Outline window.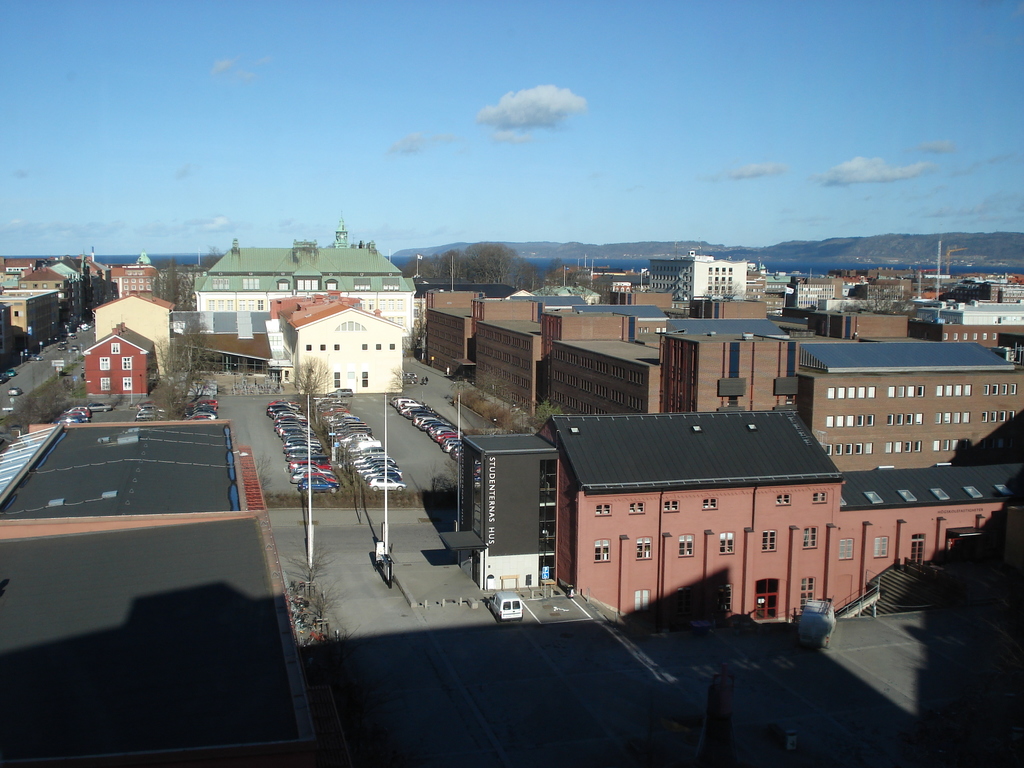
Outline: x1=762, y1=527, x2=773, y2=552.
